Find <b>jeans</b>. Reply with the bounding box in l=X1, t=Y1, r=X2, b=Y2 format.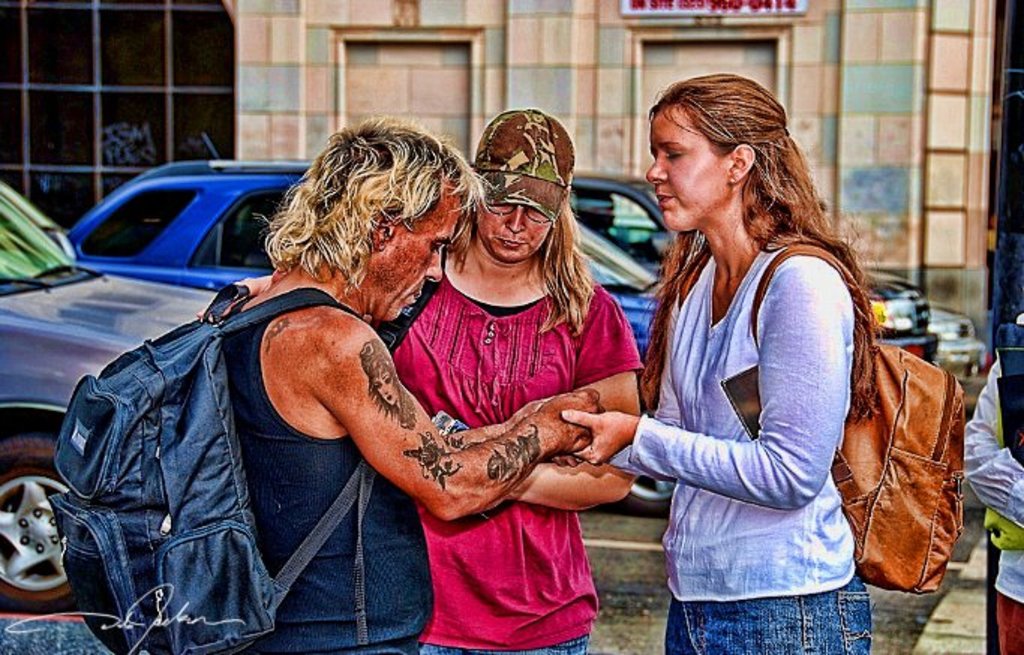
l=423, t=634, r=589, b=654.
